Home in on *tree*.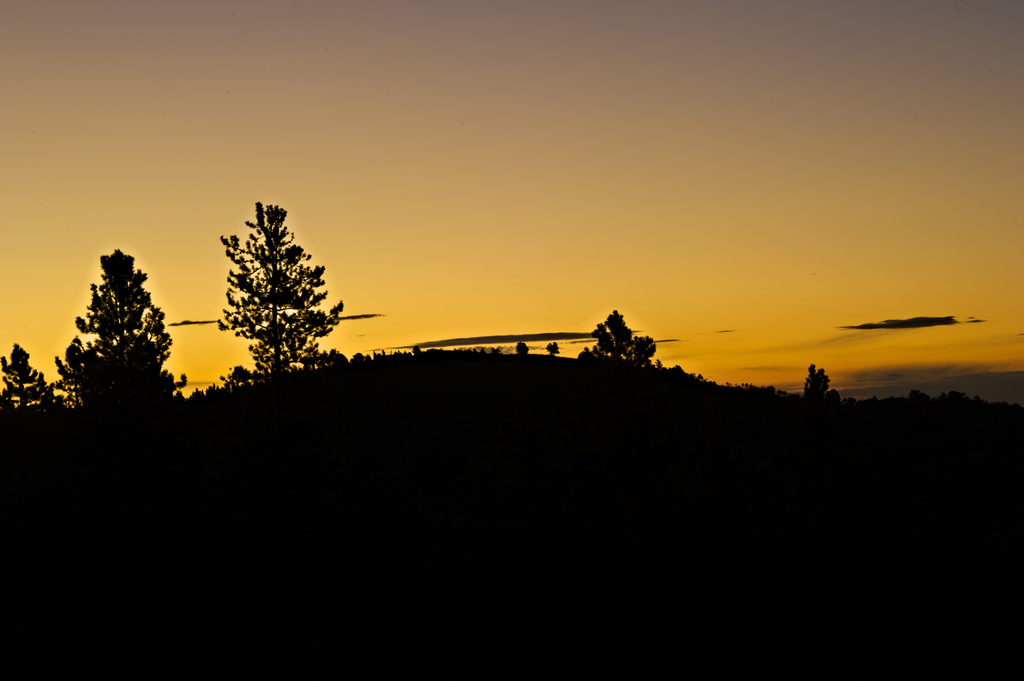
Homed in at l=217, t=186, r=345, b=393.
